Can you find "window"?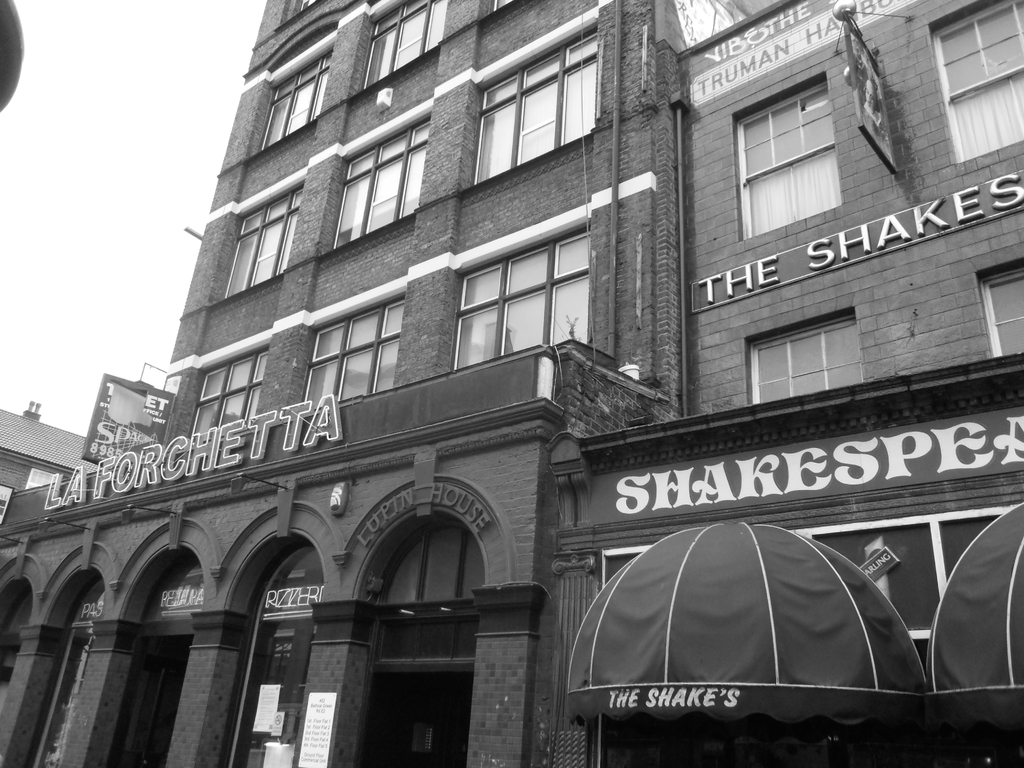
Yes, bounding box: detection(923, 0, 1023, 165).
